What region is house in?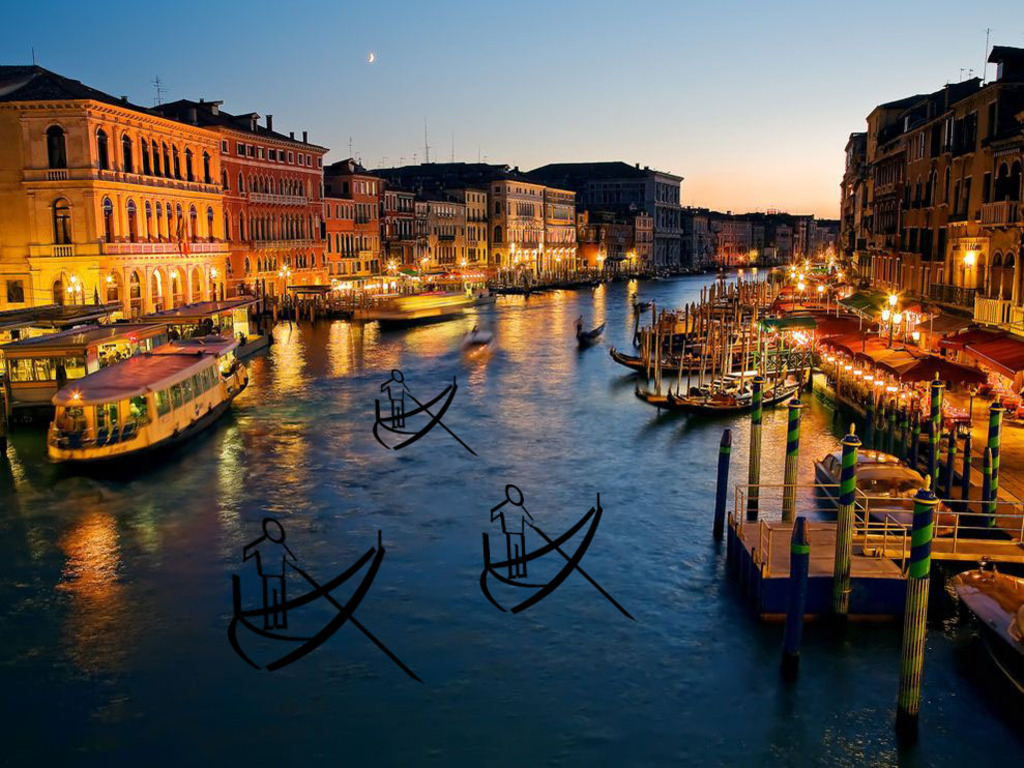
0,81,230,308.
